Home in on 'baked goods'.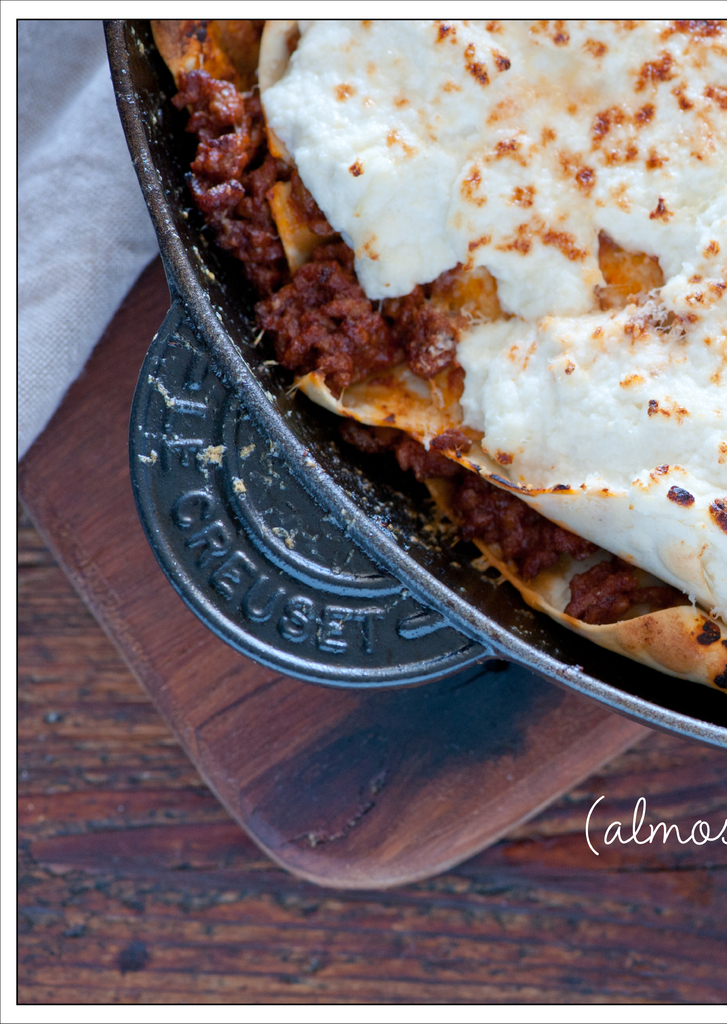
Homed in at (left=149, top=86, right=702, bottom=780).
